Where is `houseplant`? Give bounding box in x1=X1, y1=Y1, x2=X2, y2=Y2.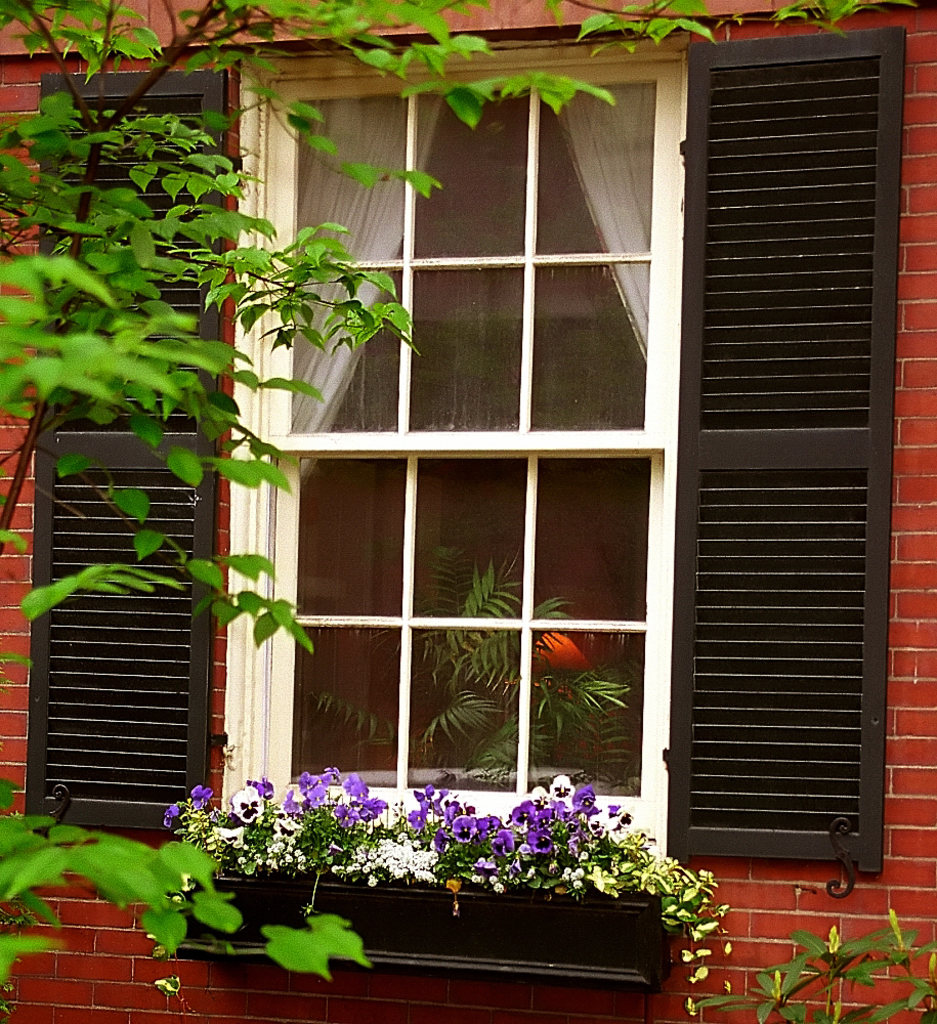
x1=128, y1=757, x2=739, y2=991.
